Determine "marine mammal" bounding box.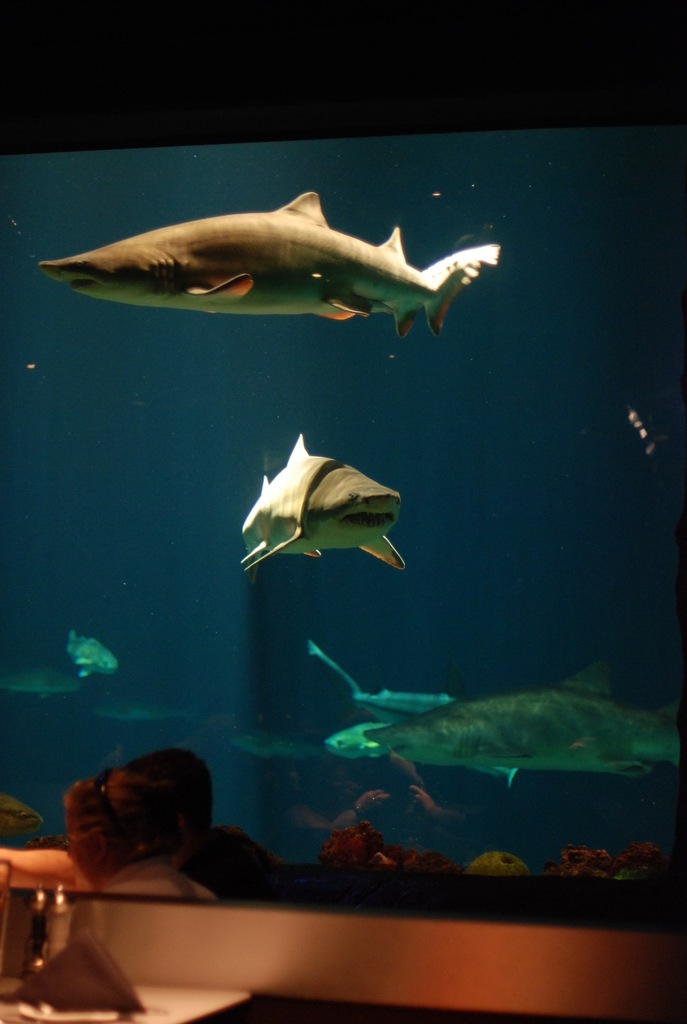
Determined: 236,435,409,573.
